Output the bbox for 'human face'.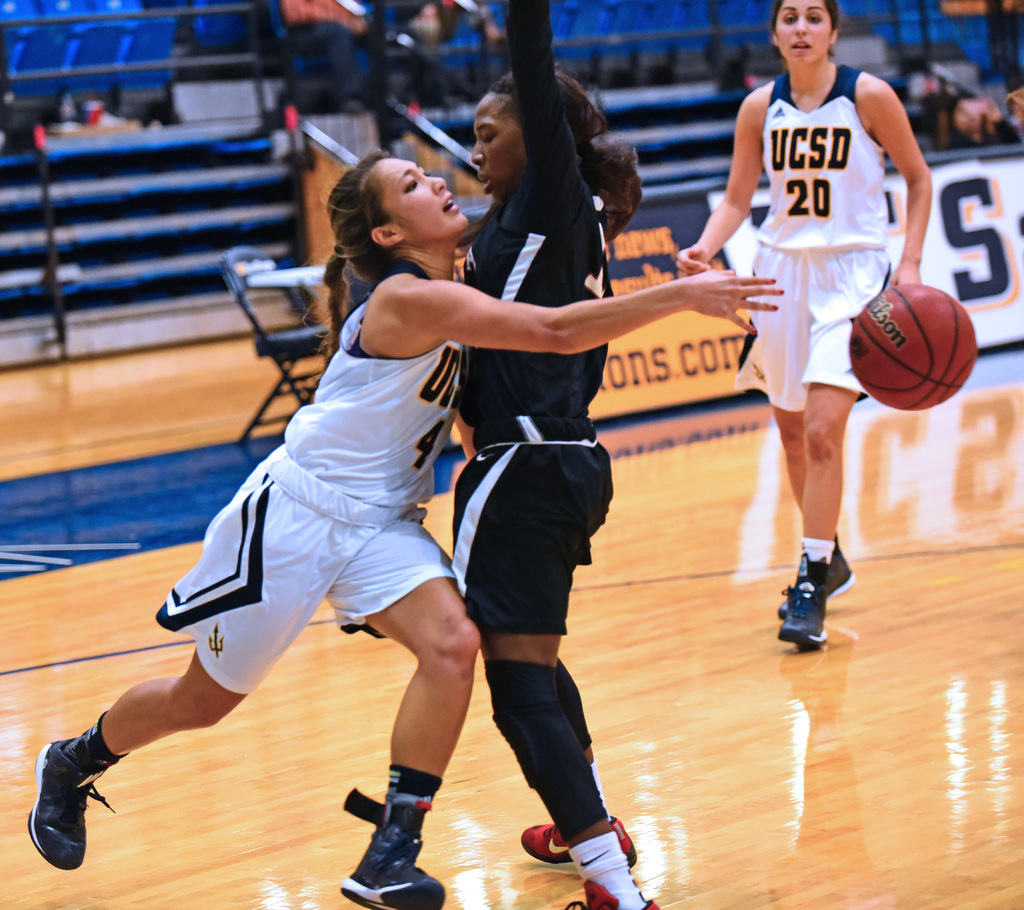
box=[773, 0, 833, 61].
